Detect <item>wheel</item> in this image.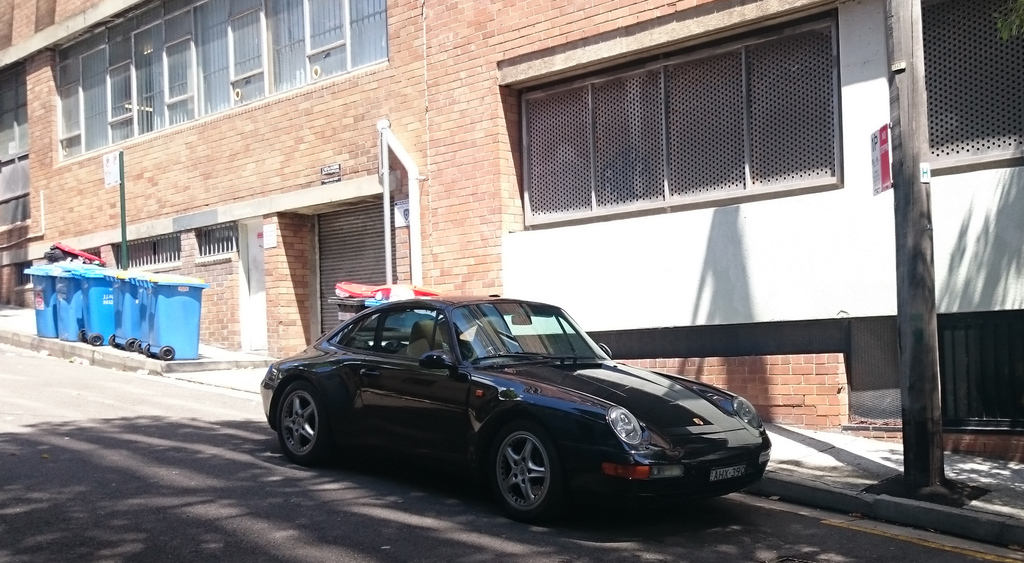
Detection: BBox(279, 380, 344, 471).
